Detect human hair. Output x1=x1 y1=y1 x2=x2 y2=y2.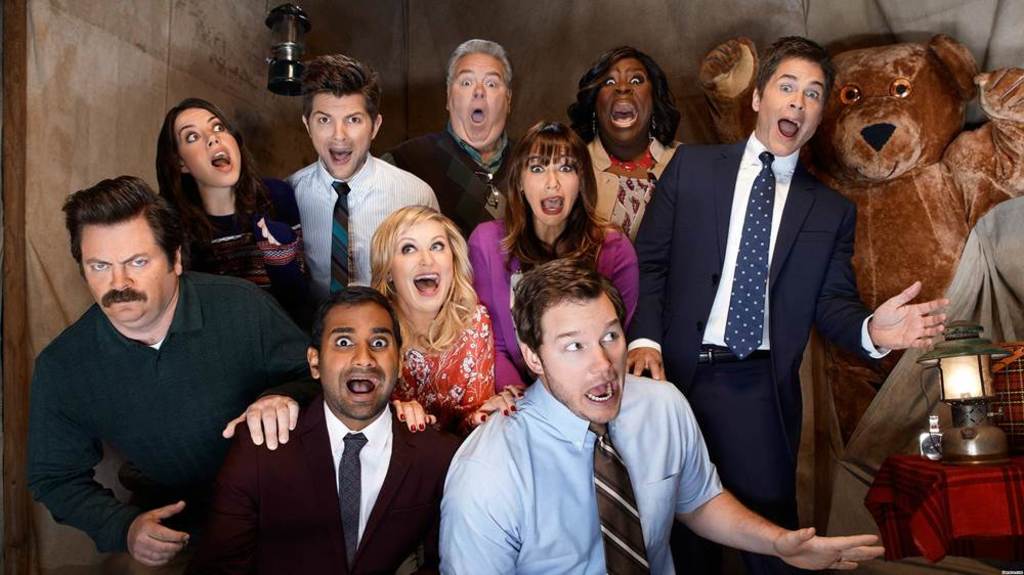
x1=58 y1=171 x2=169 y2=311.
